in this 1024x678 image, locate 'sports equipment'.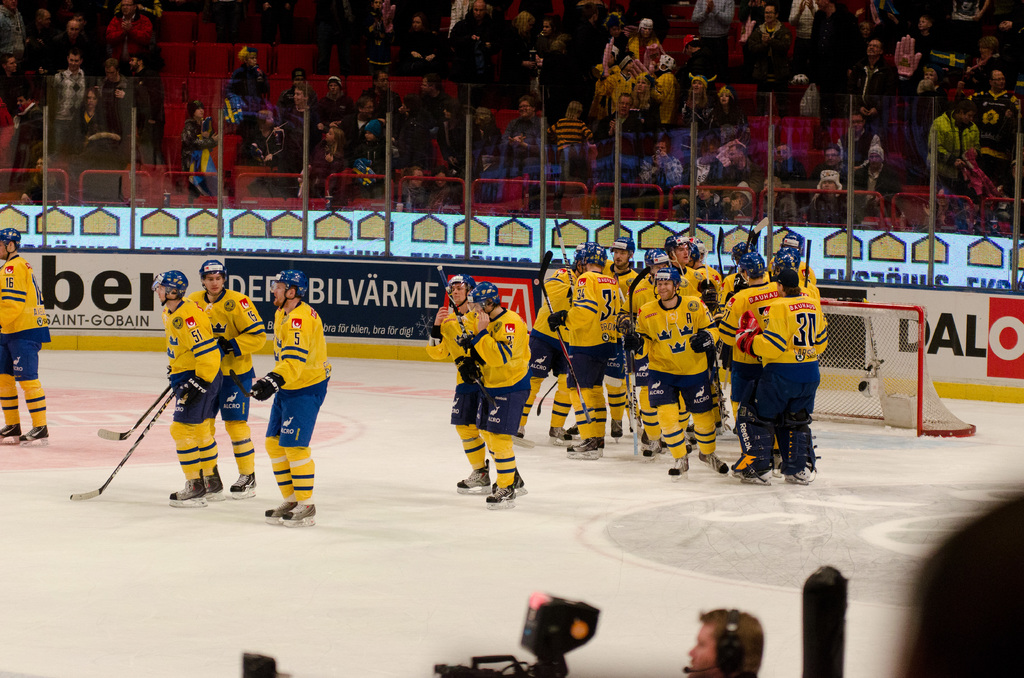
Bounding box: rect(0, 227, 21, 264).
